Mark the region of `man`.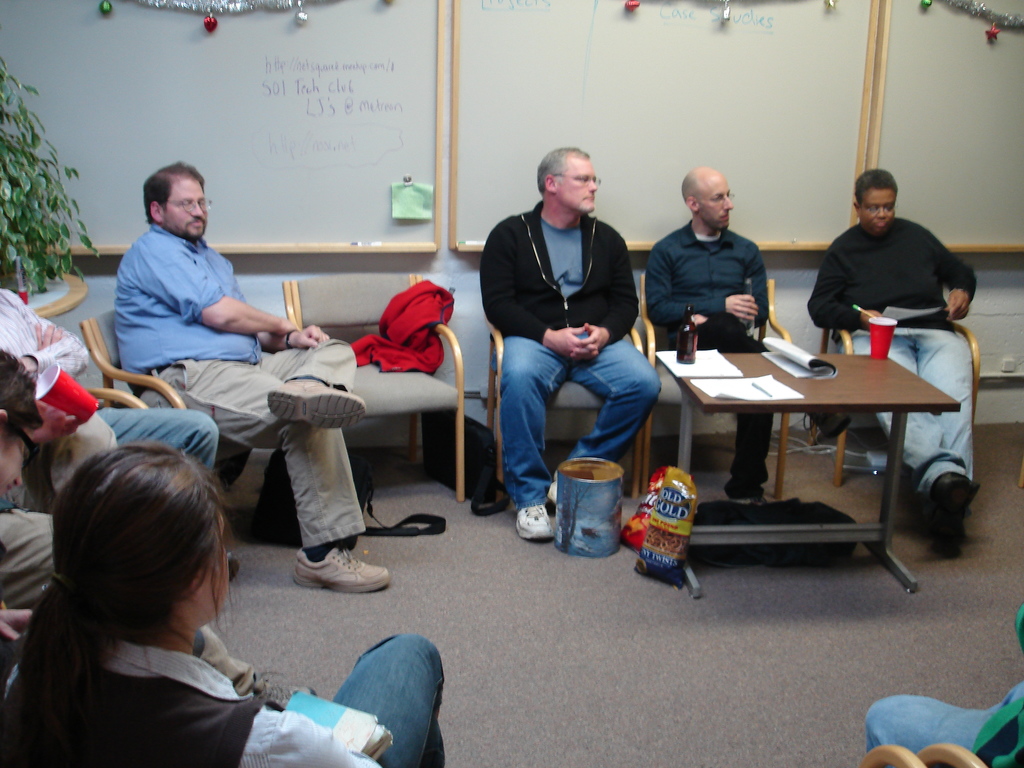
Region: 0 353 45 694.
